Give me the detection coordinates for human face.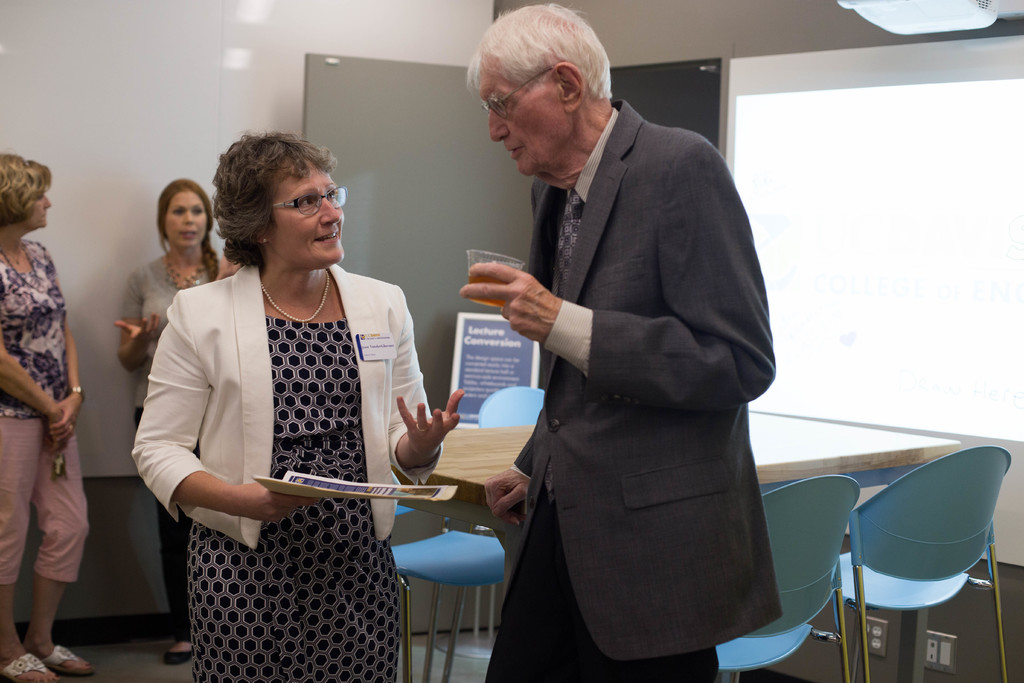
<bbox>483, 53, 550, 175</bbox>.
